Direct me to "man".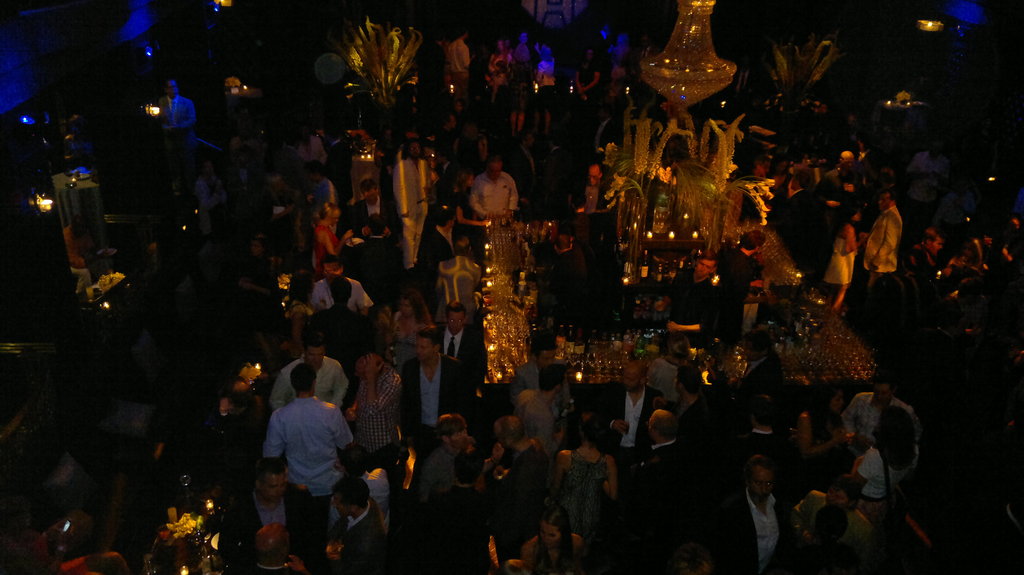
Direction: (left=305, top=276, right=381, bottom=388).
